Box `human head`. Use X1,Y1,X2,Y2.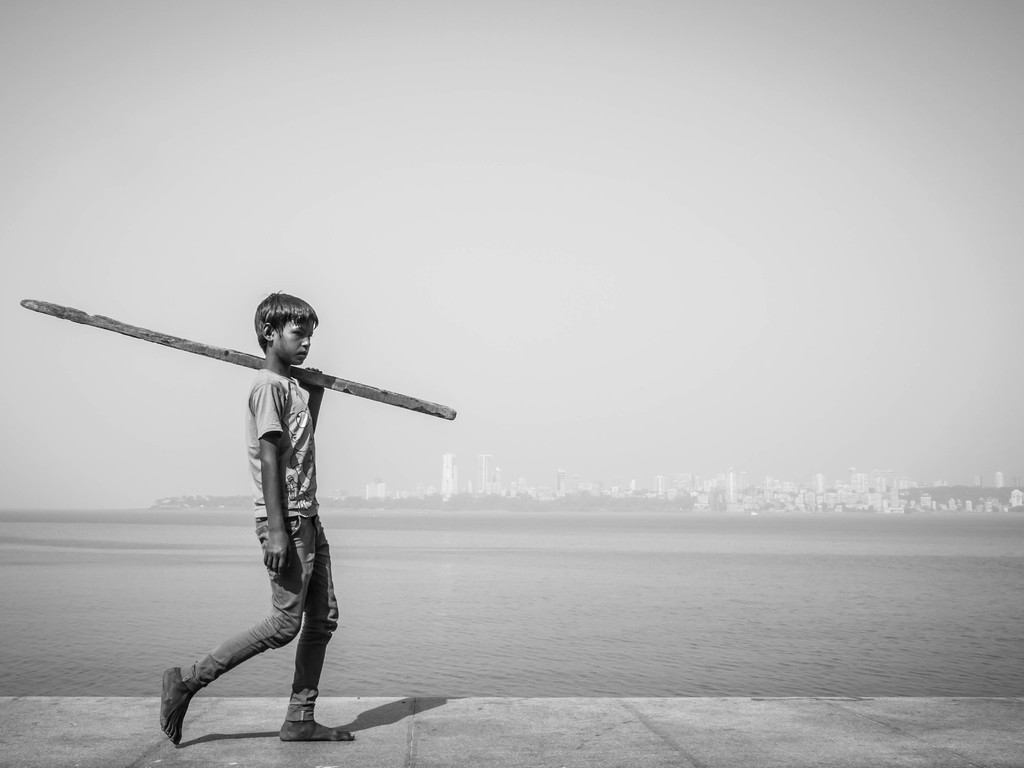
253,292,319,368.
